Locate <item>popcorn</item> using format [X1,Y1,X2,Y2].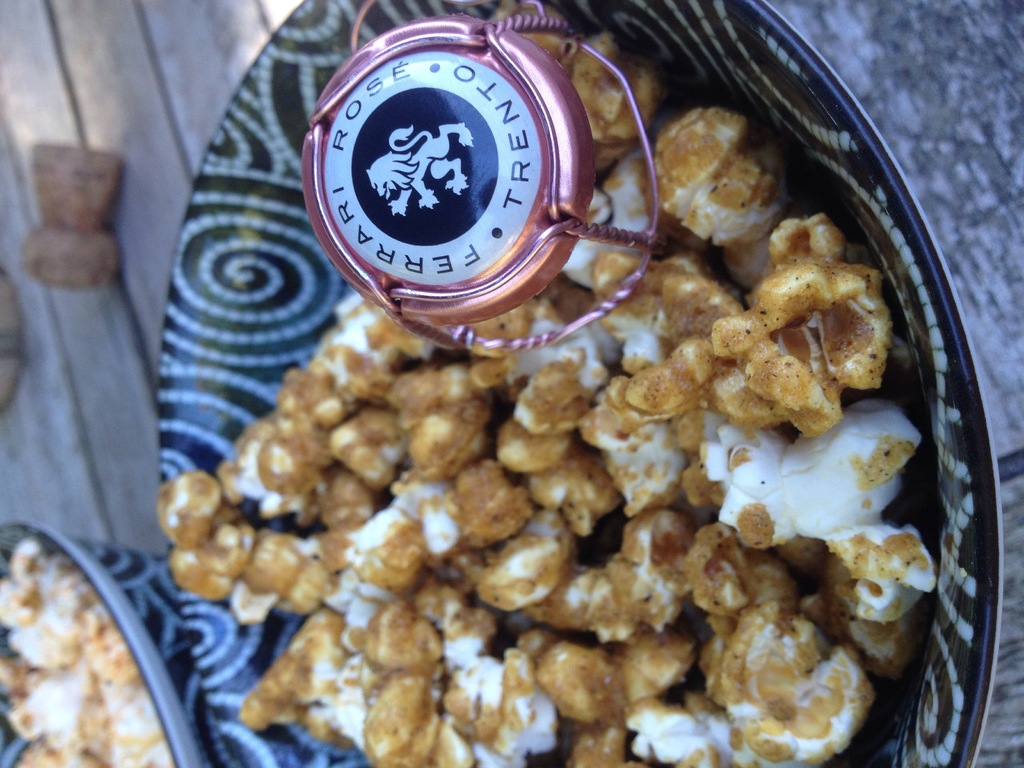
[0,537,173,767].
